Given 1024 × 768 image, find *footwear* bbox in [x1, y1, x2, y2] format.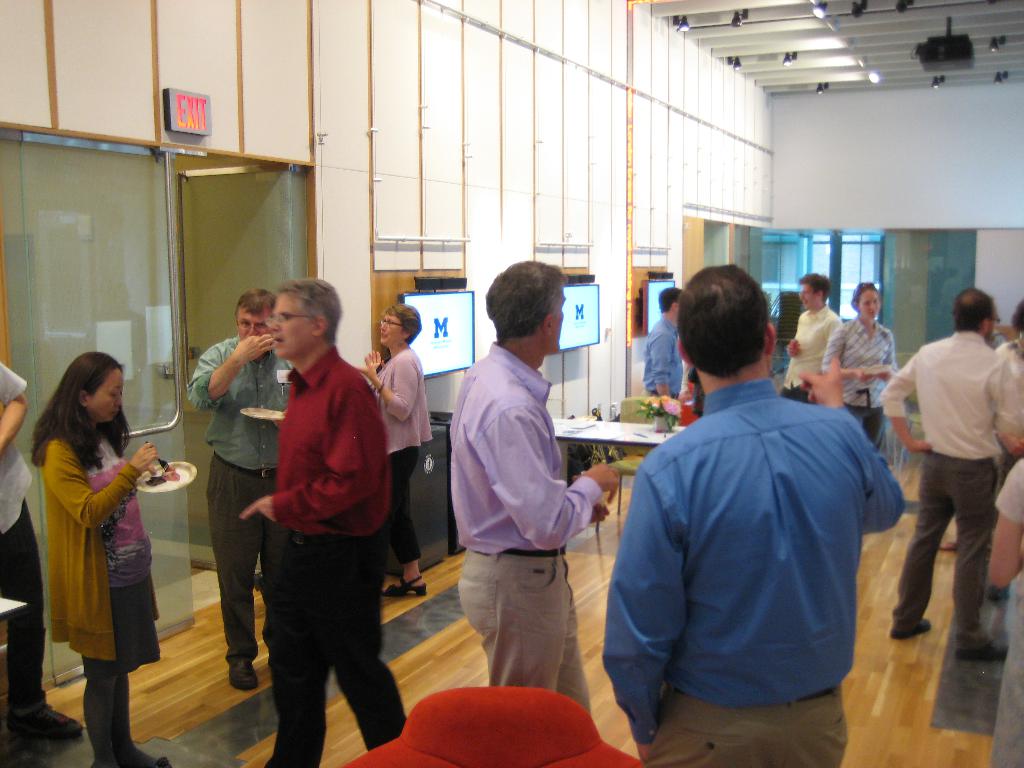
[890, 622, 934, 643].
